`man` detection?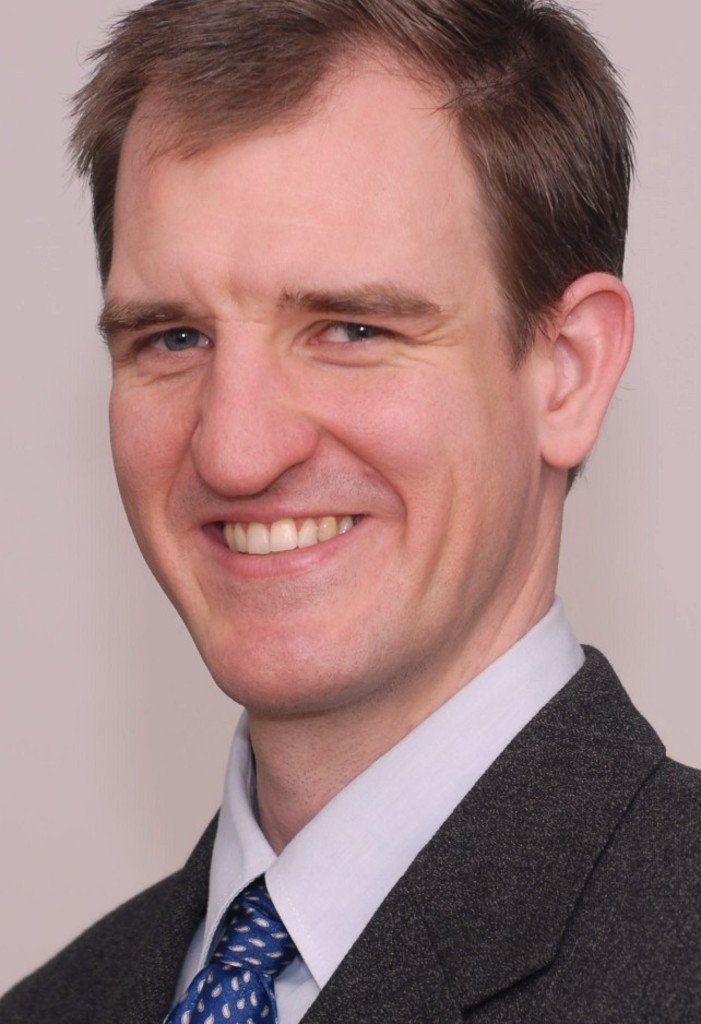
0,26,700,1007
